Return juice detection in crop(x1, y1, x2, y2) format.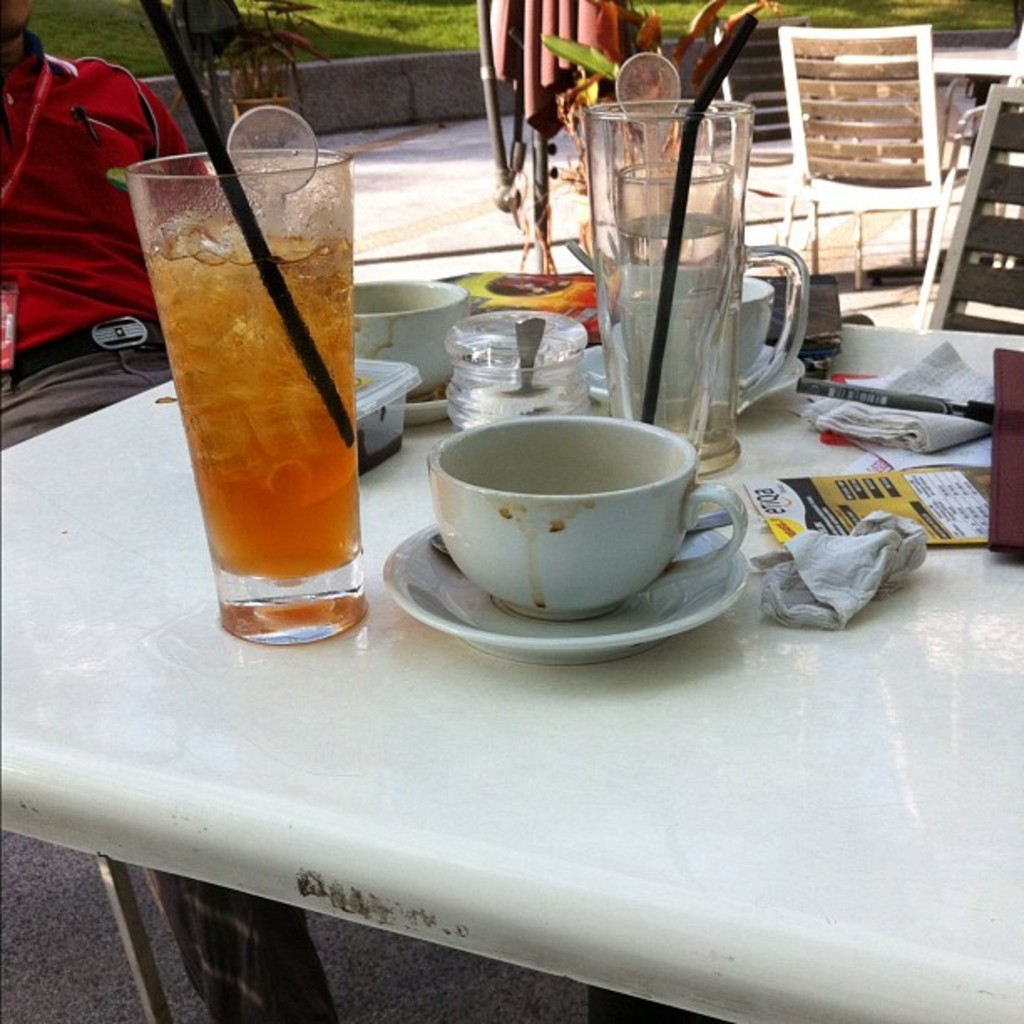
crop(157, 87, 370, 658).
